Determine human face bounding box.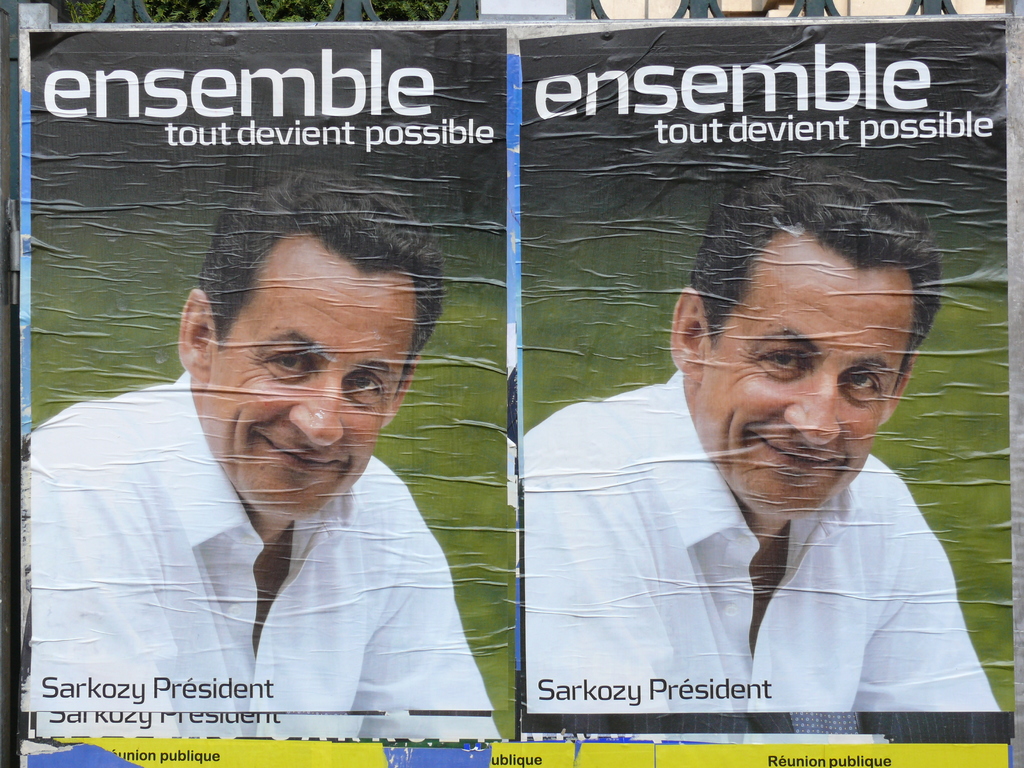
Determined: 712:228:913:519.
